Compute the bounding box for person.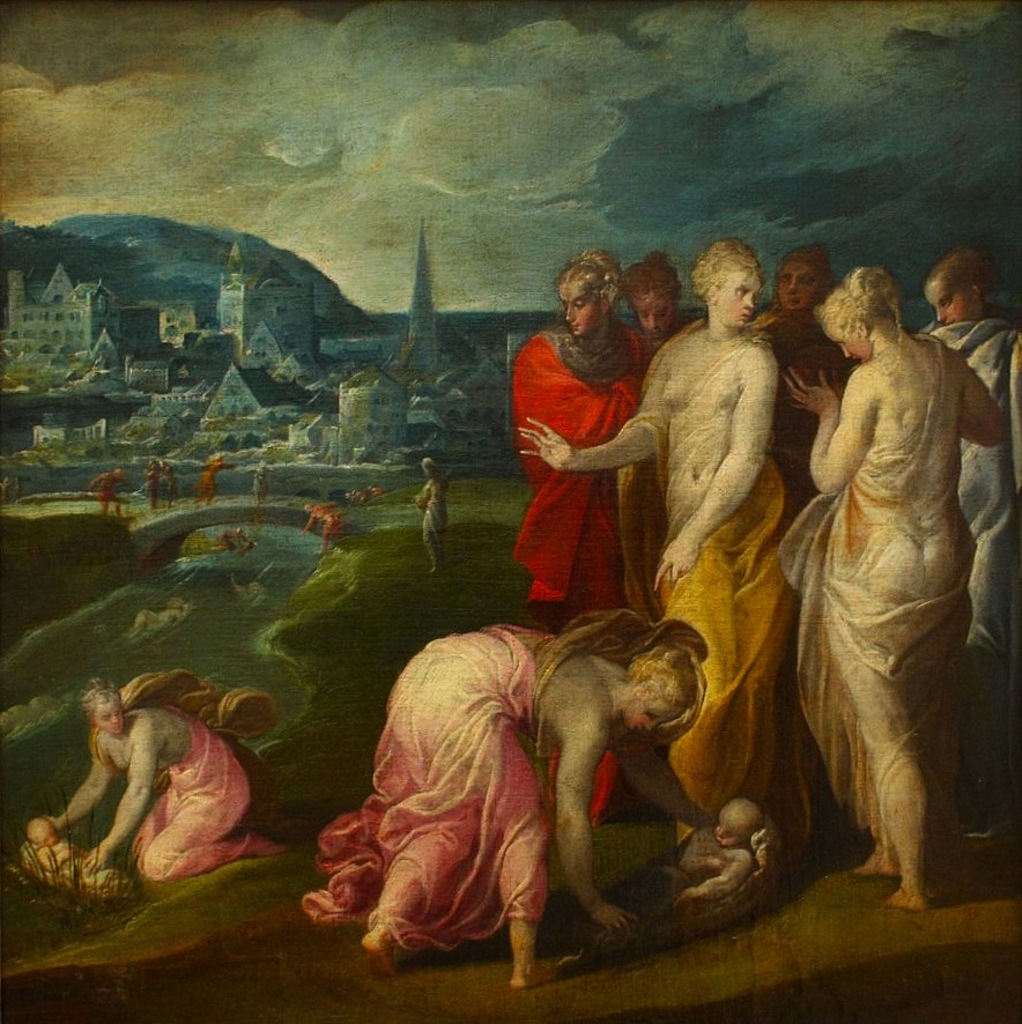
(294,608,713,989).
